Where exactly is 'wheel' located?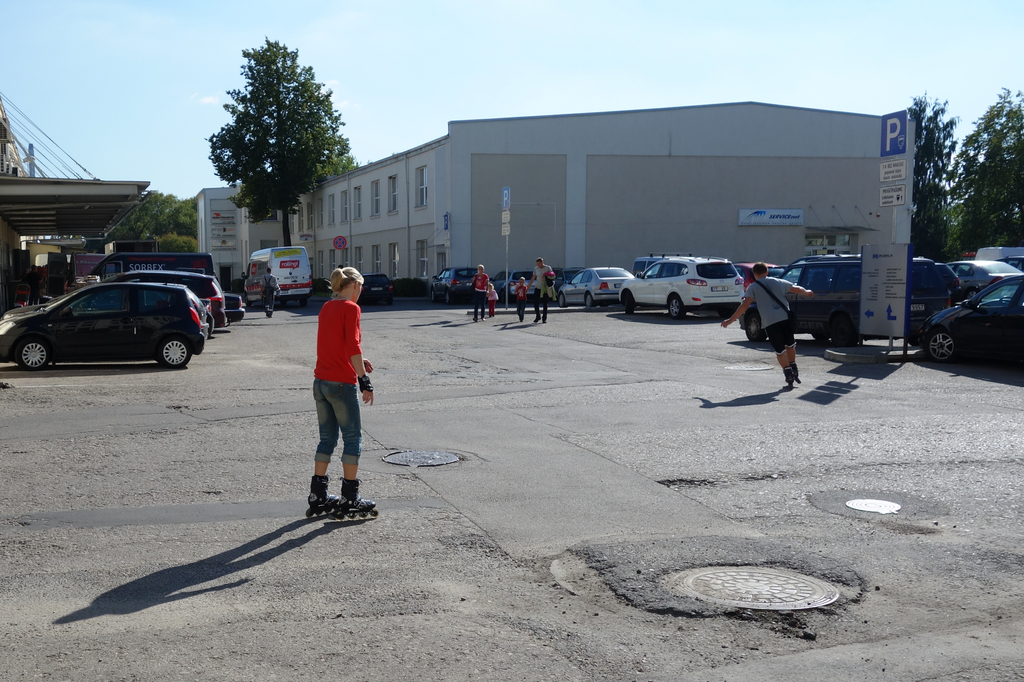
Its bounding box is [left=157, top=333, right=193, bottom=367].
